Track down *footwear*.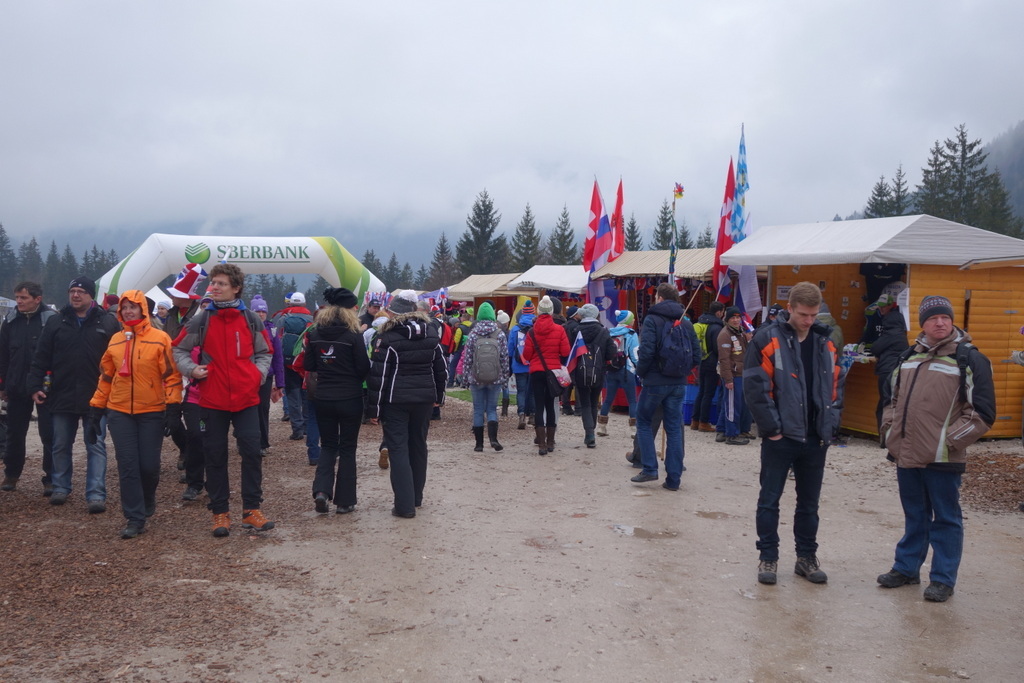
Tracked to x1=792 y1=555 x2=827 y2=585.
